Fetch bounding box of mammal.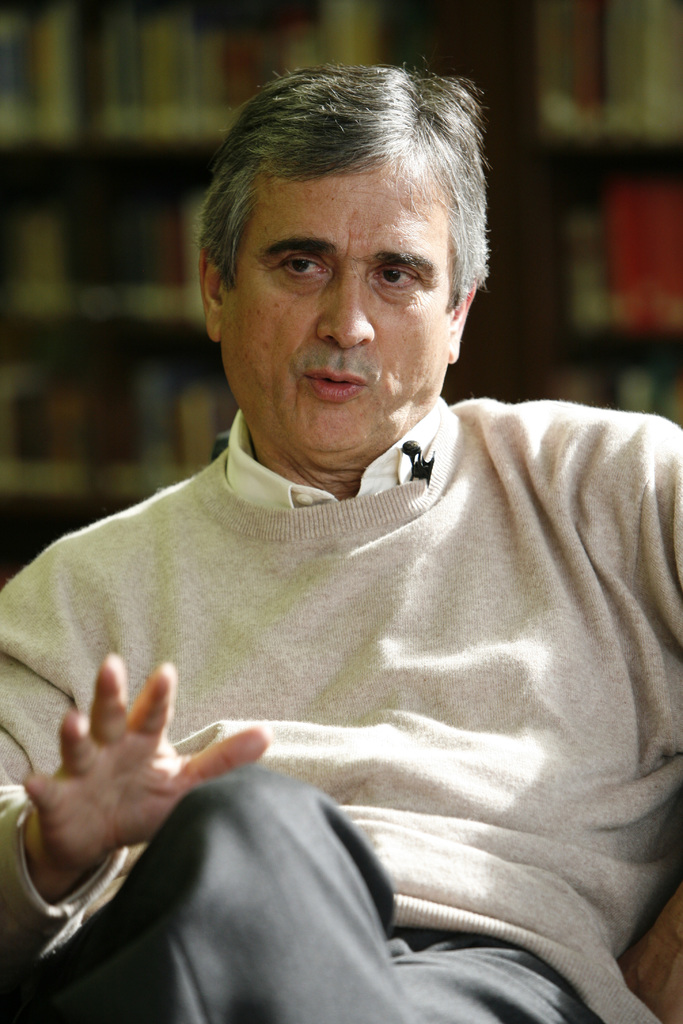
Bbox: {"x1": 0, "y1": 98, "x2": 682, "y2": 1023}.
